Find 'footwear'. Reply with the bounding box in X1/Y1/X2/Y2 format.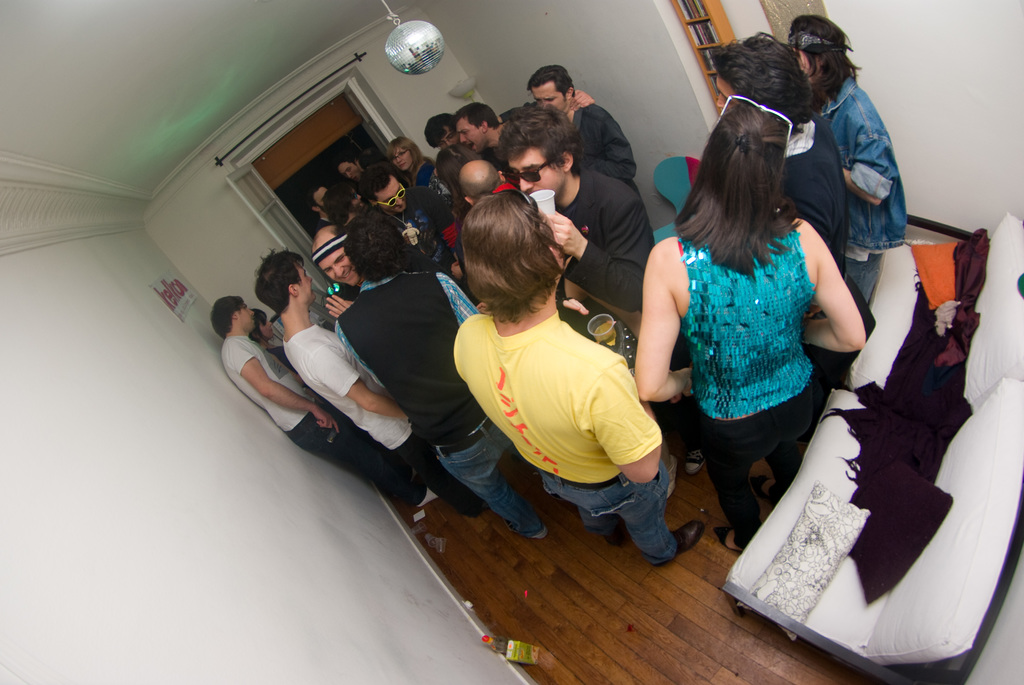
652/516/702/571.
